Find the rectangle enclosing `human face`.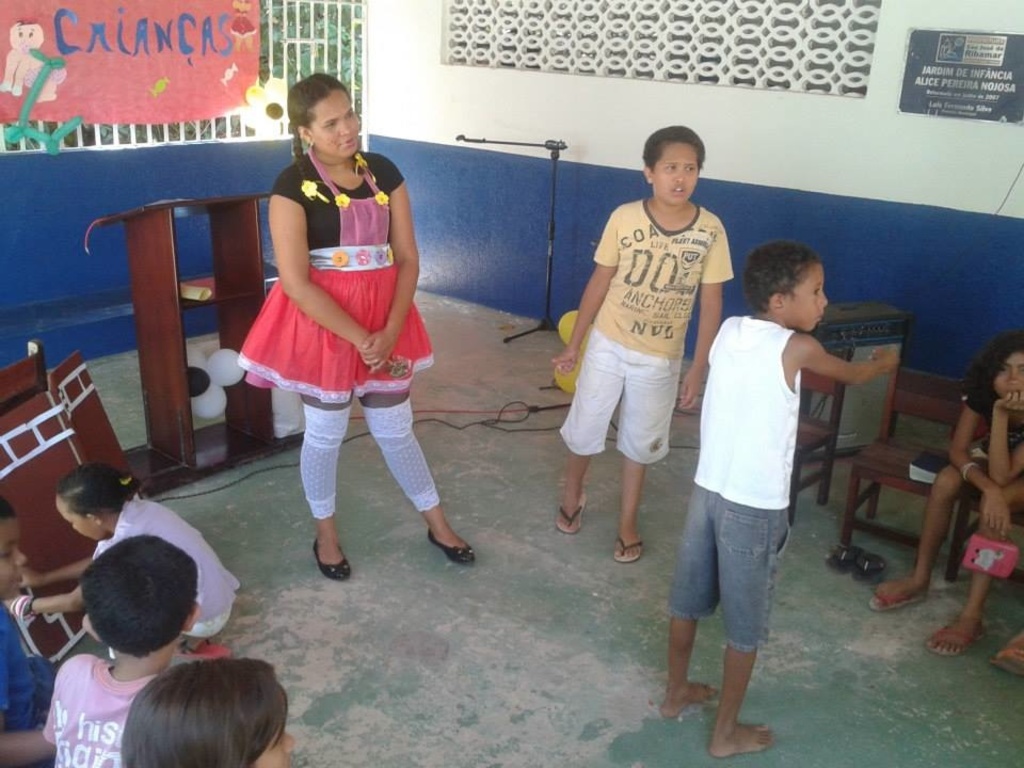
select_region(53, 496, 109, 541).
